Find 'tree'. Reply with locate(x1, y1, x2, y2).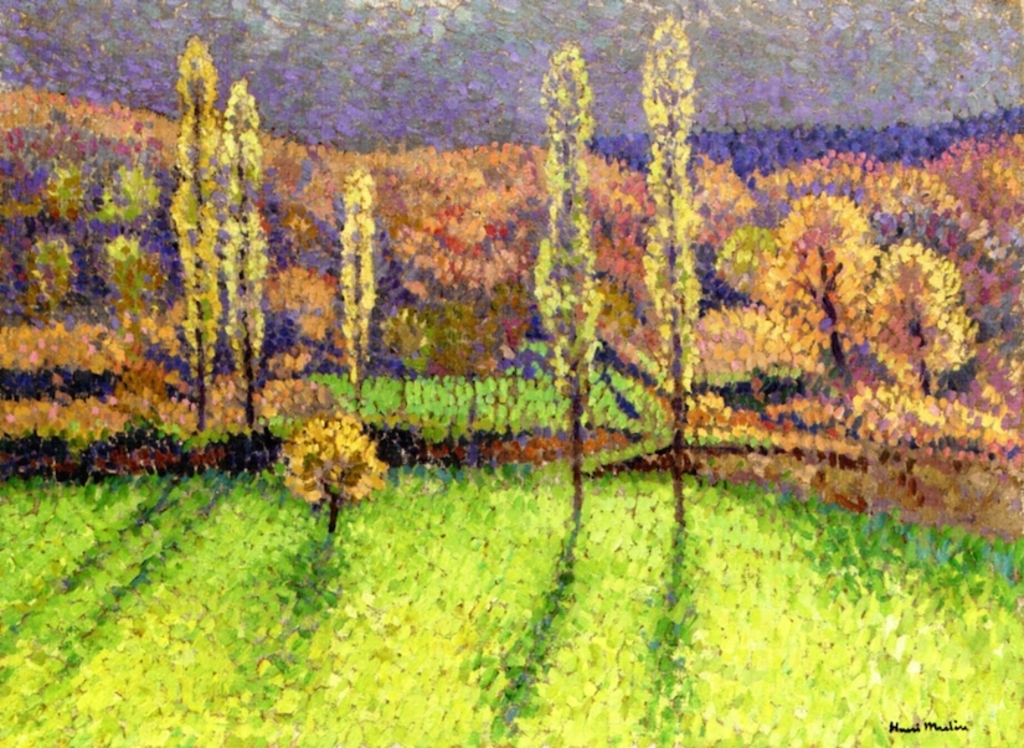
locate(534, 45, 608, 514).
